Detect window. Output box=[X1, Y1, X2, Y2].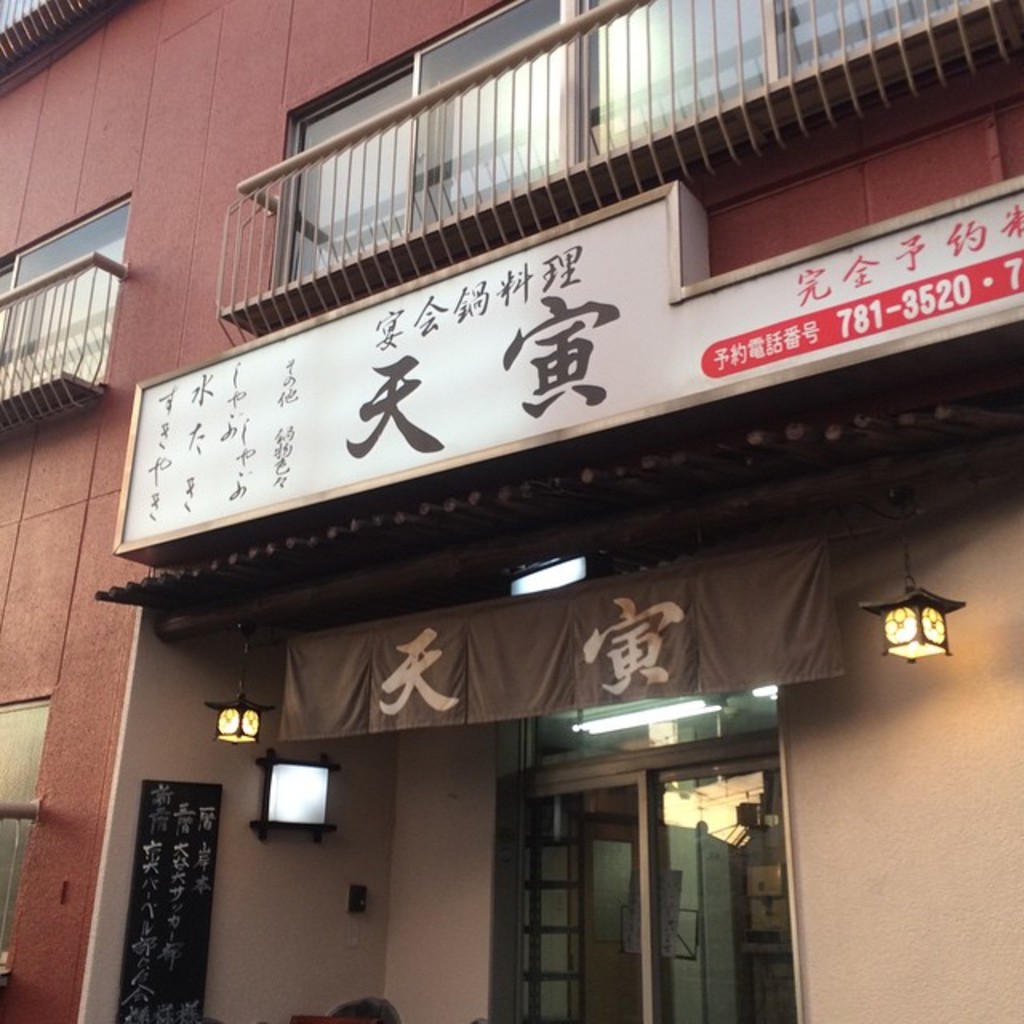
box=[470, 678, 802, 992].
